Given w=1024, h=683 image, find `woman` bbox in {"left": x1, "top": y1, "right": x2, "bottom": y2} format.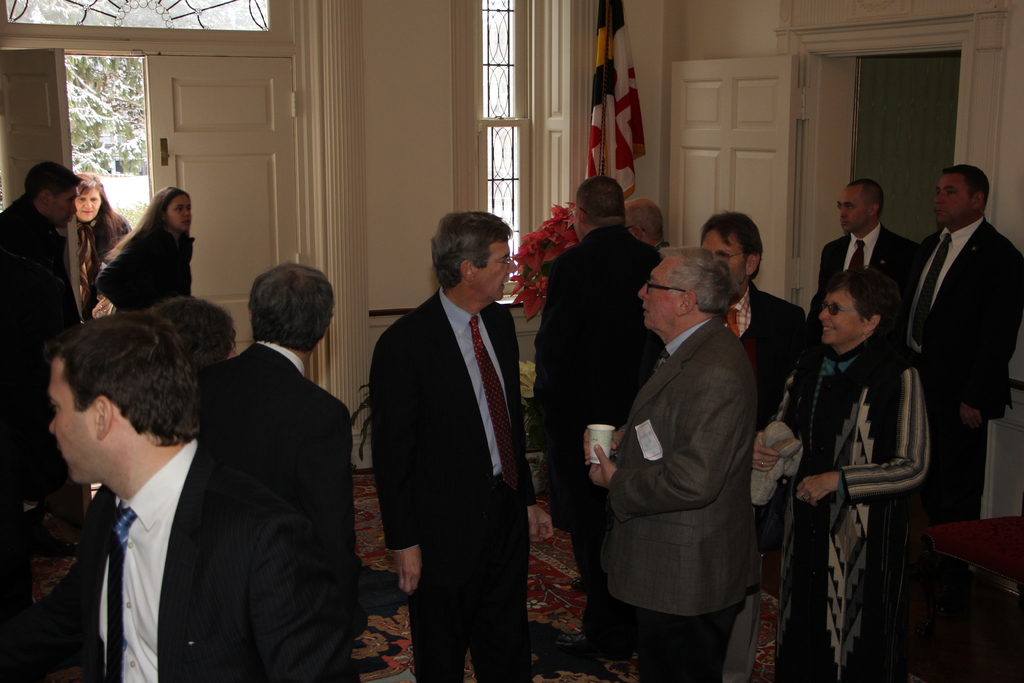
{"left": 145, "top": 297, "right": 239, "bottom": 375}.
